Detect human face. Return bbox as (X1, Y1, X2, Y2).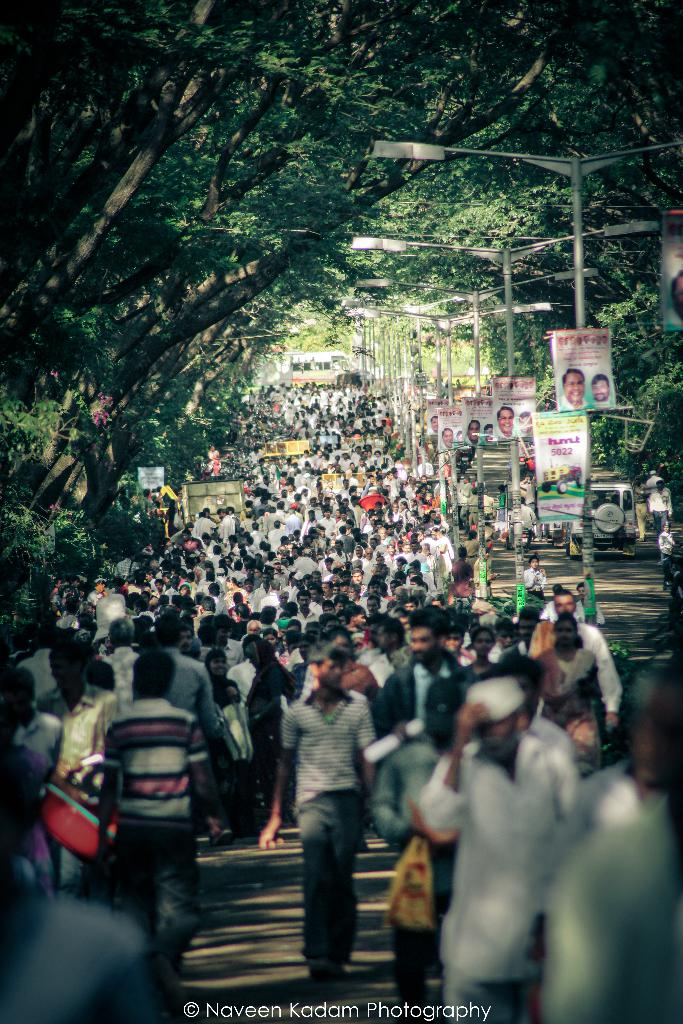
(299, 640, 309, 659).
